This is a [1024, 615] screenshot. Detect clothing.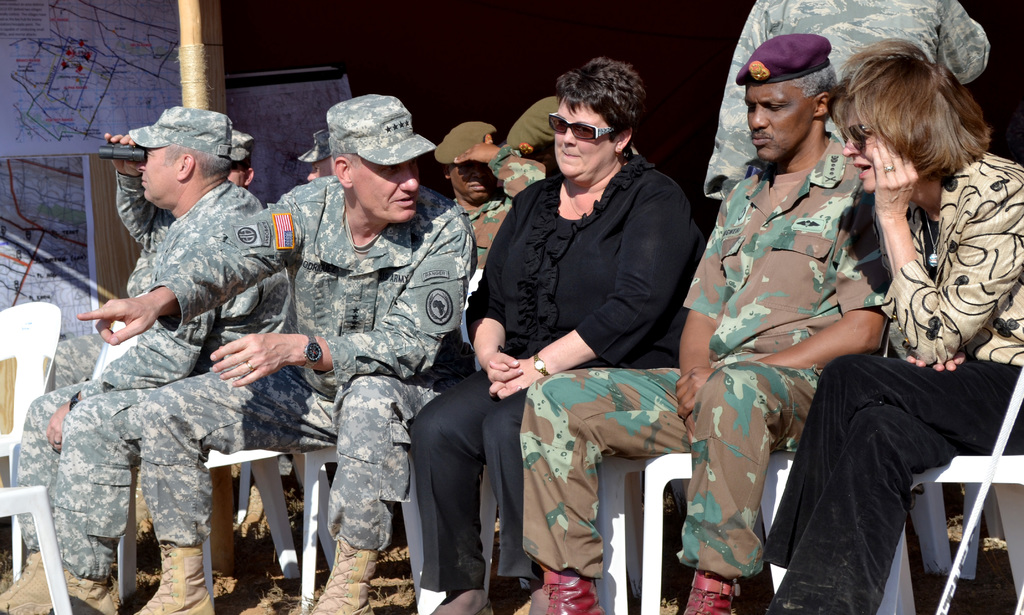
left=521, top=130, right=895, bottom=582.
